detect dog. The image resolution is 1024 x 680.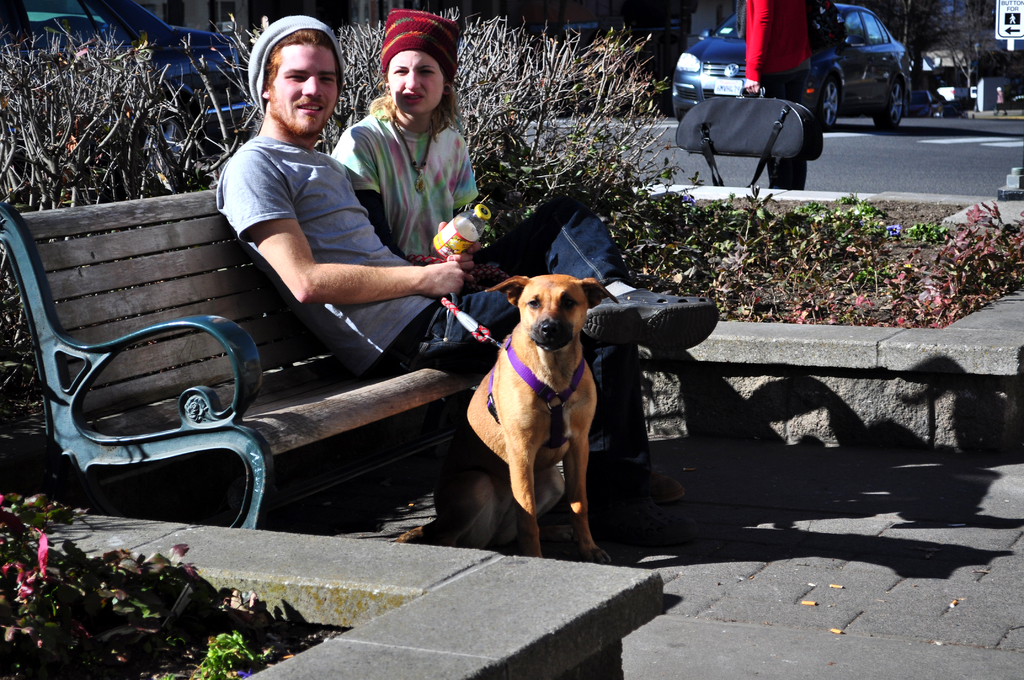
select_region(431, 275, 616, 565).
